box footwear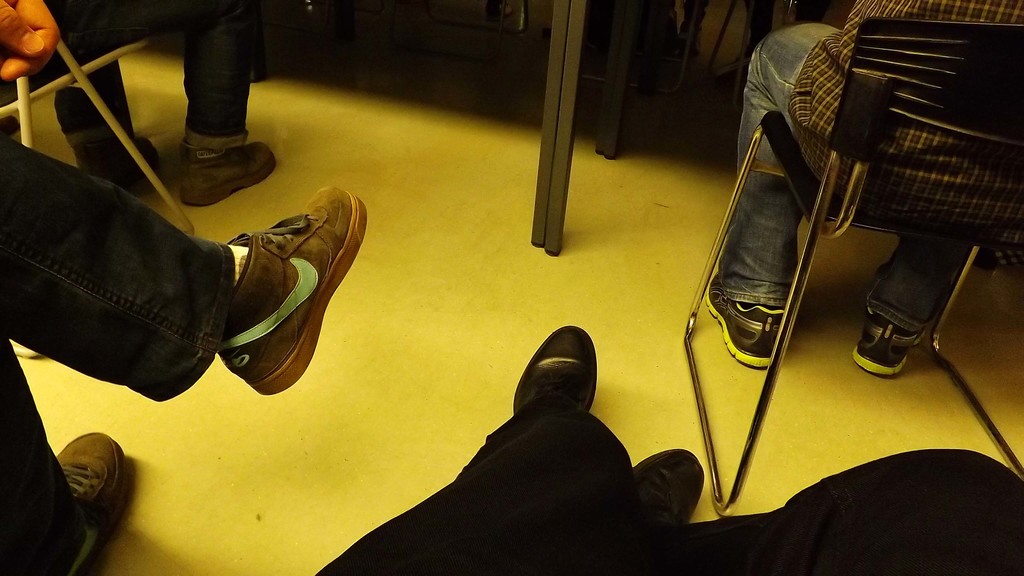
[54, 428, 120, 575]
